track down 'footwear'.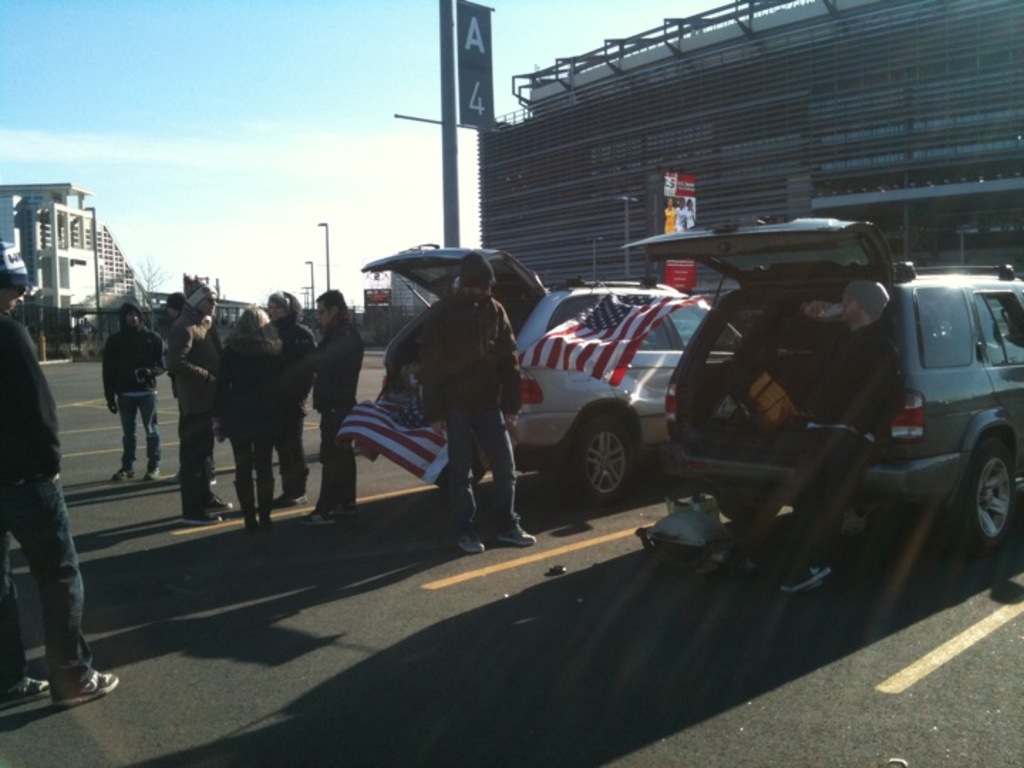
Tracked to {"x1": 142, "y1": 465, "x2": 158, "y2": 479}.
